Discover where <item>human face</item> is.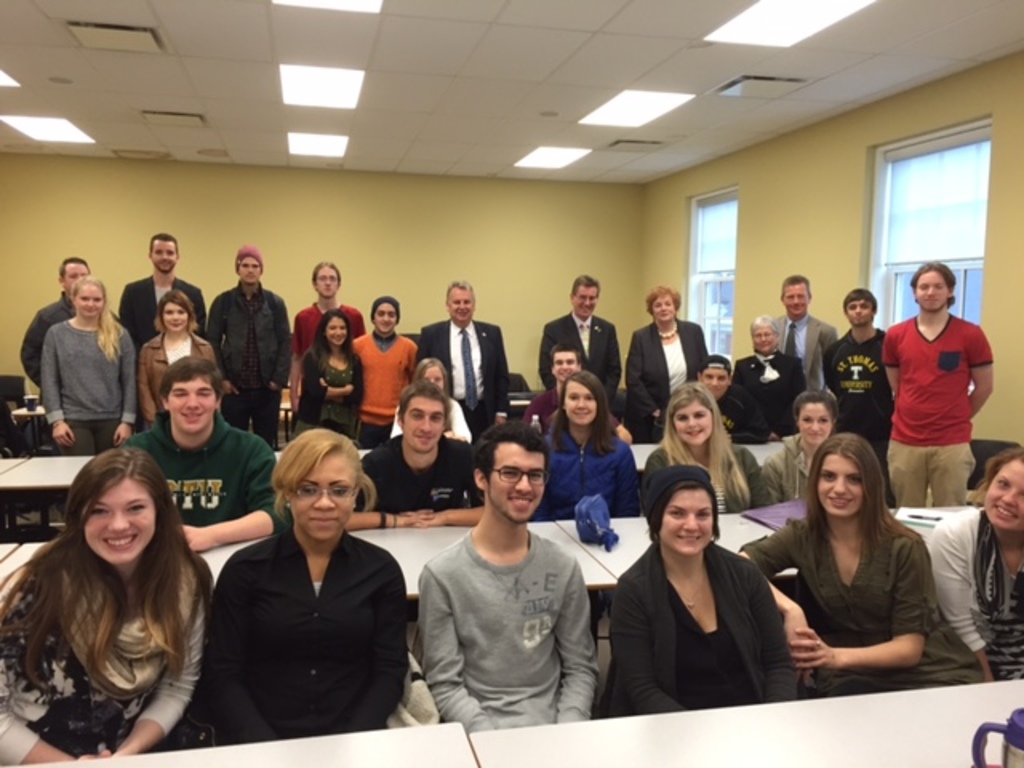
Discovered at {"left": 674, "top": 403, "right": 714, "bottom": 450}.
